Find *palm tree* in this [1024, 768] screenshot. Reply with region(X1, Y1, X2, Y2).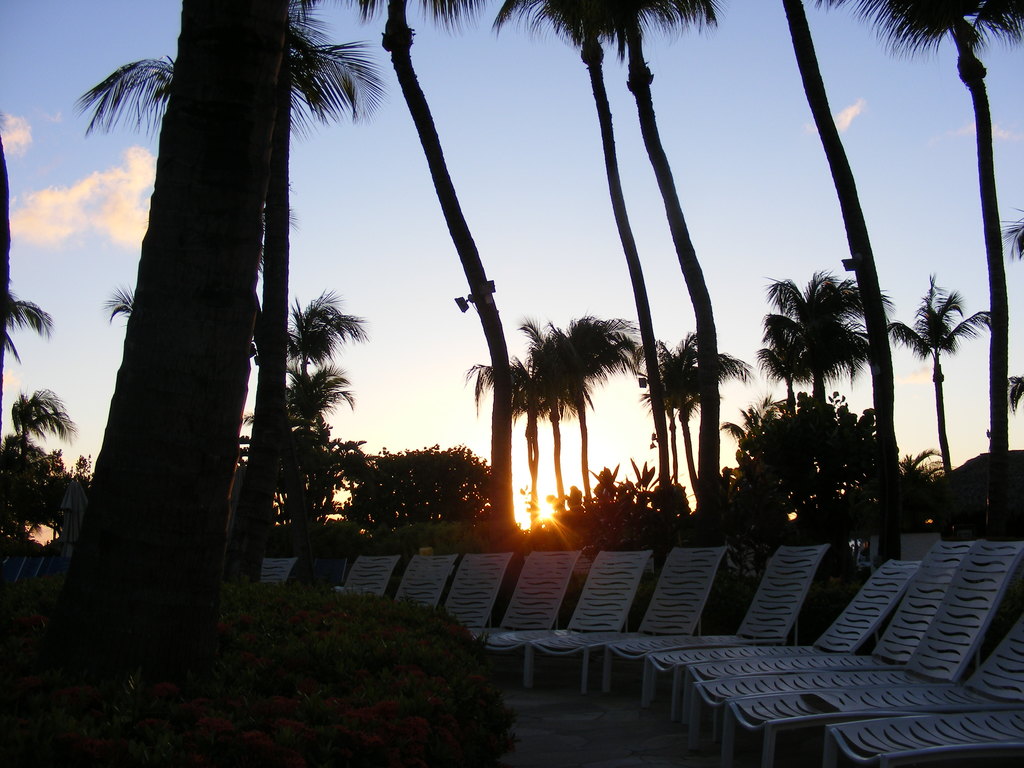
region(262, 298, 344, 499).
